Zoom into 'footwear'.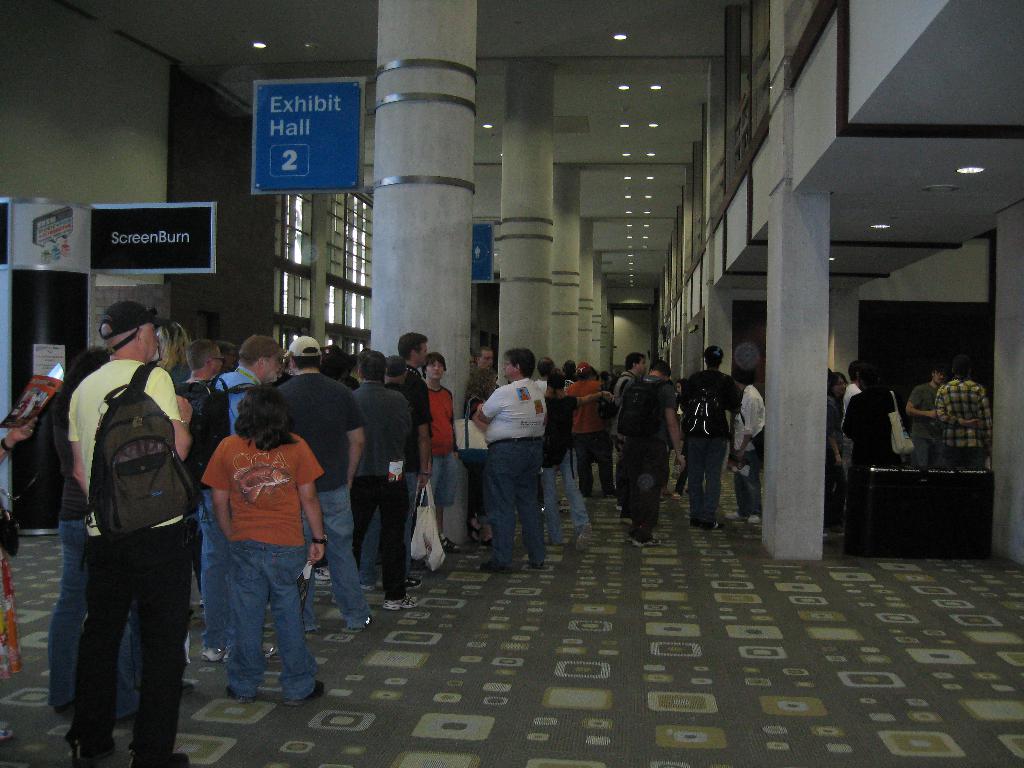
Zoom target: [402, 573, 420, 592].
